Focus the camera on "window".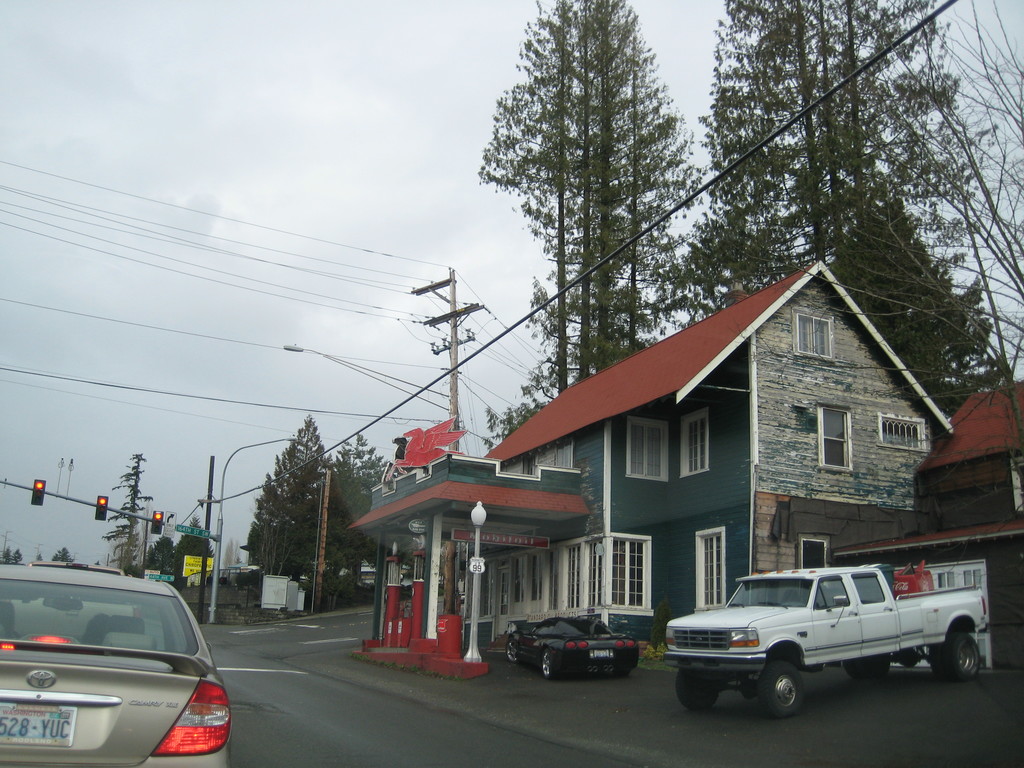
Focus region: {"left": 692, "top": 526, "right": 726, "bottom": 611}.
